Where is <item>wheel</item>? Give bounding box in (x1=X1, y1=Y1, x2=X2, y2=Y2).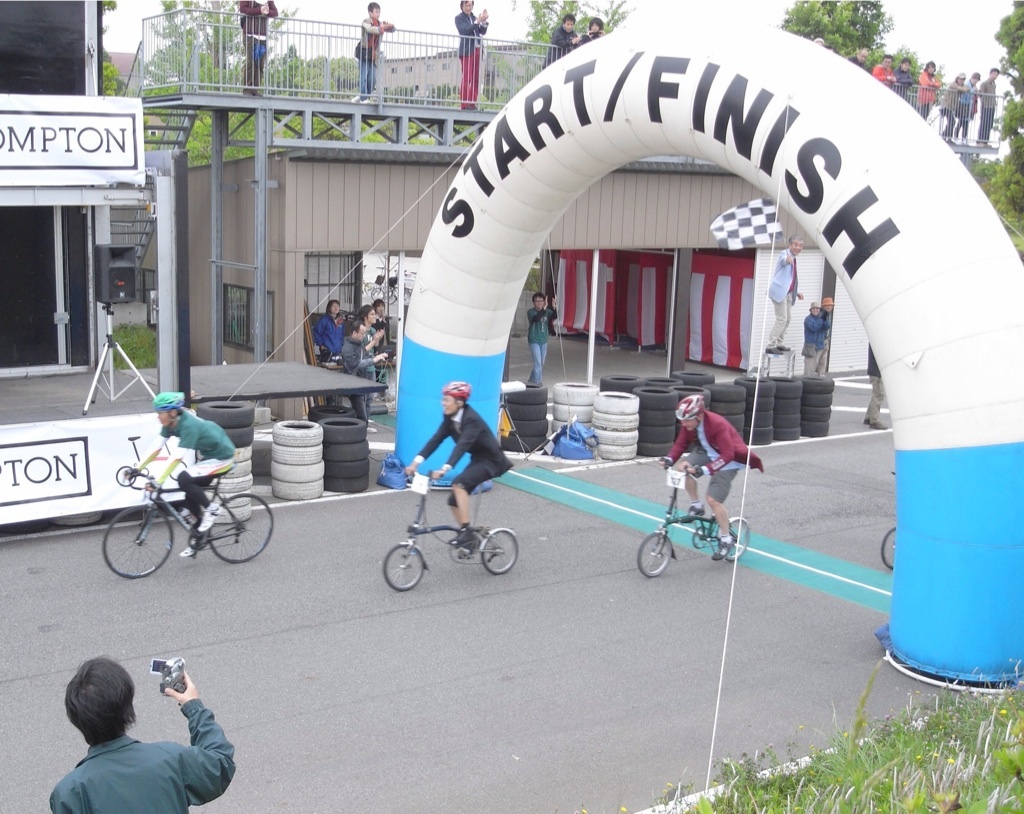
(x1=385, y1=543, x2=429, y2=591).
